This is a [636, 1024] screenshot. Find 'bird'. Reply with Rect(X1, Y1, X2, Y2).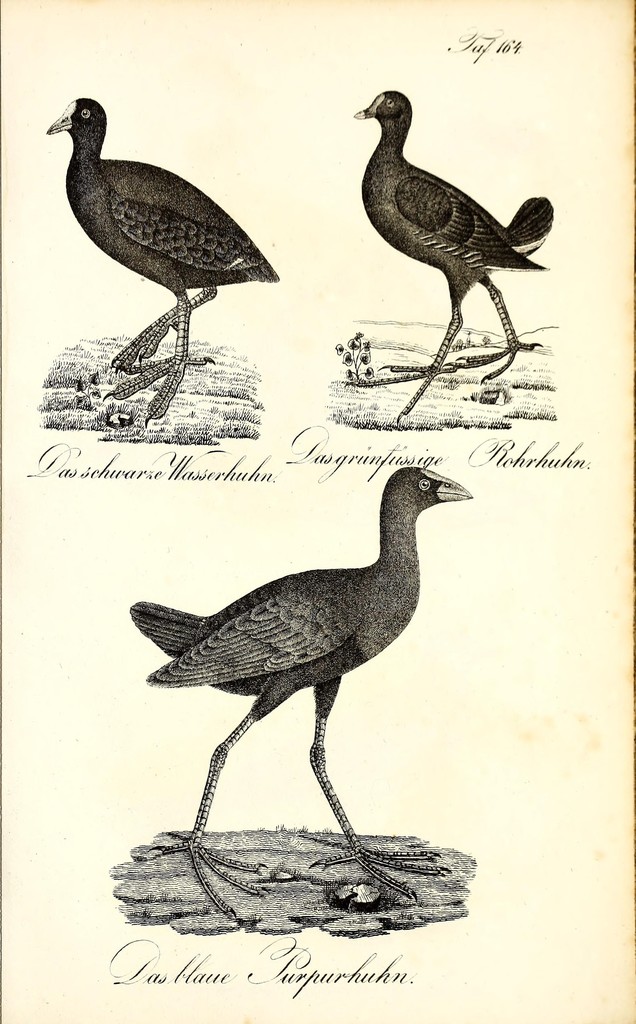
Rect(48, 94, 282, 419).
